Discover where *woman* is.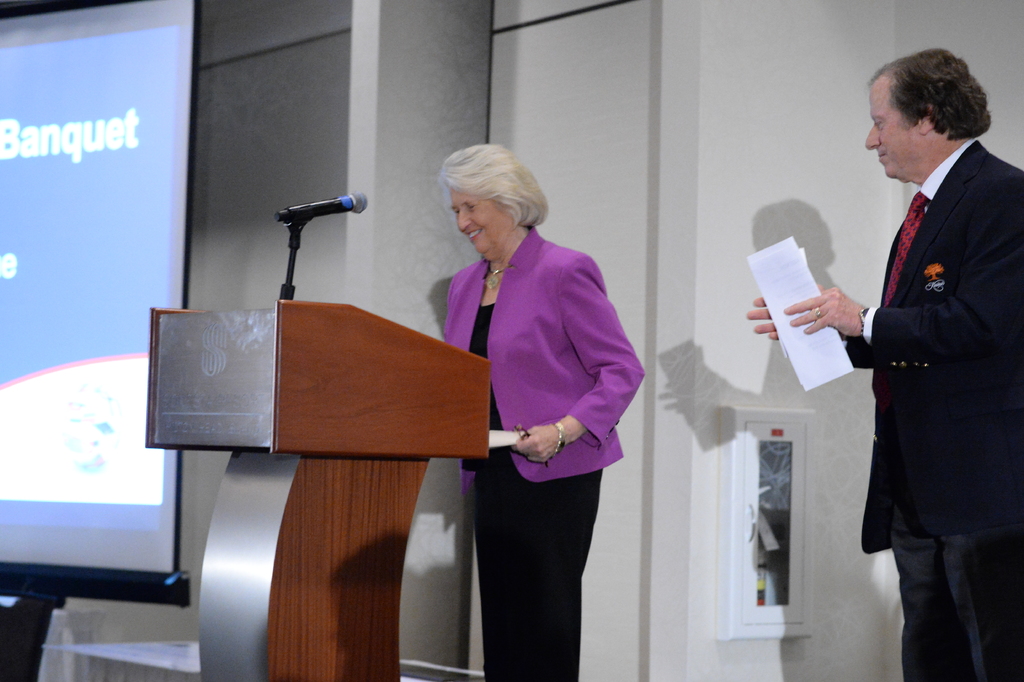
Discovered at (x1=444, y1=158, x2=641, y2=681).
